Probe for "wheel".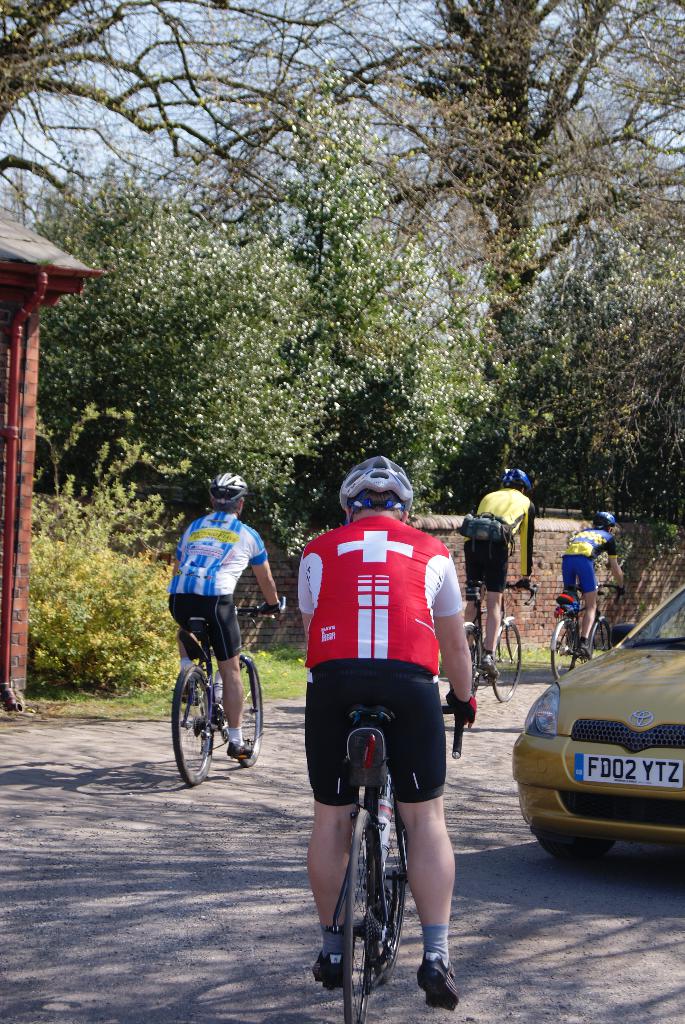
Probe result: (453, 619, 482, 703).
